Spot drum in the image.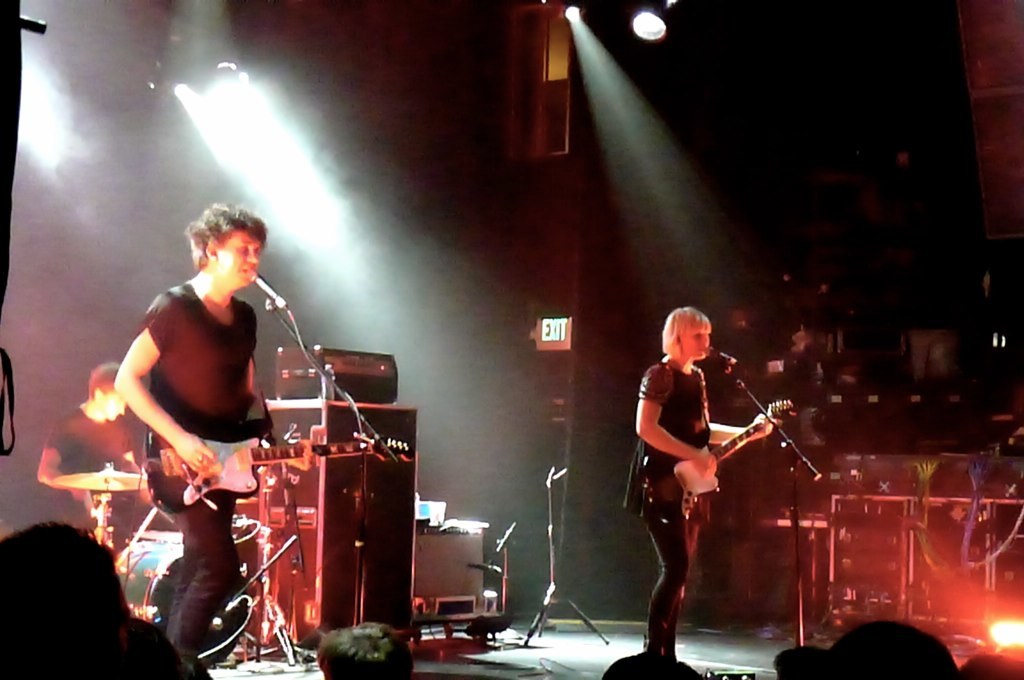
drum found at bbox(115, 538, 250, 667).
